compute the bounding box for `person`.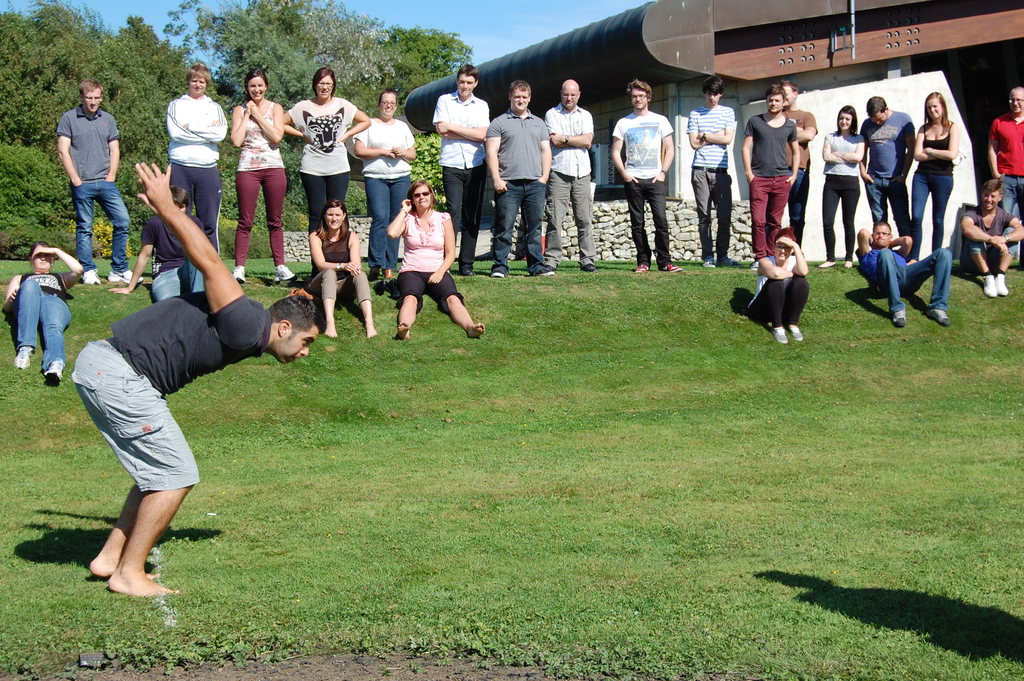
box=[432, 63, 490, 274].
